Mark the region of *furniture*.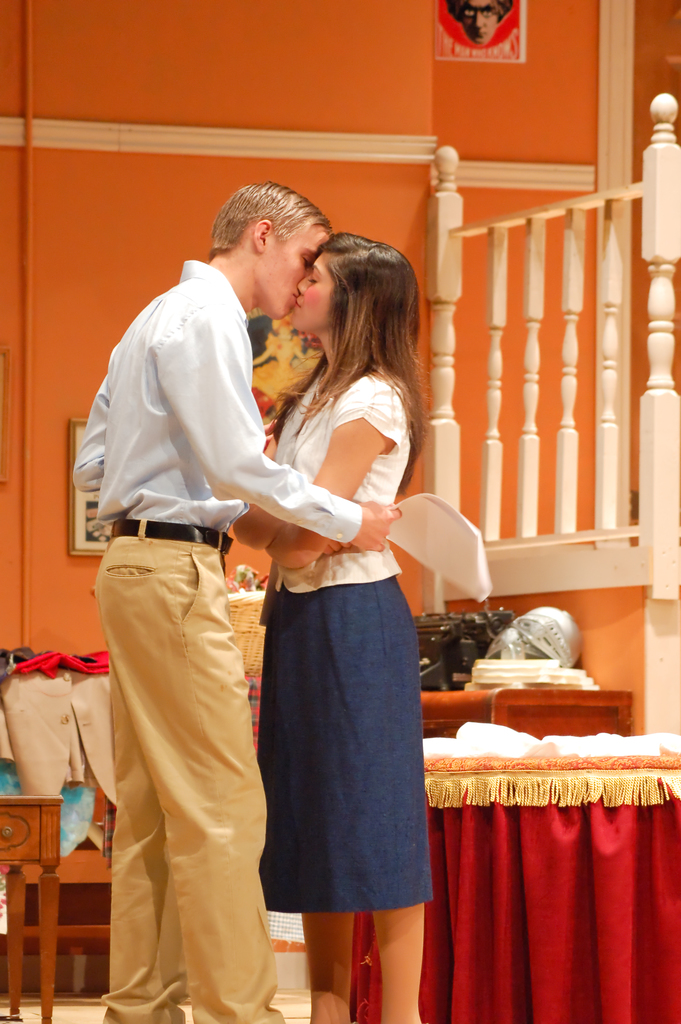
Region: <box>349,724,680,1023</box>.
